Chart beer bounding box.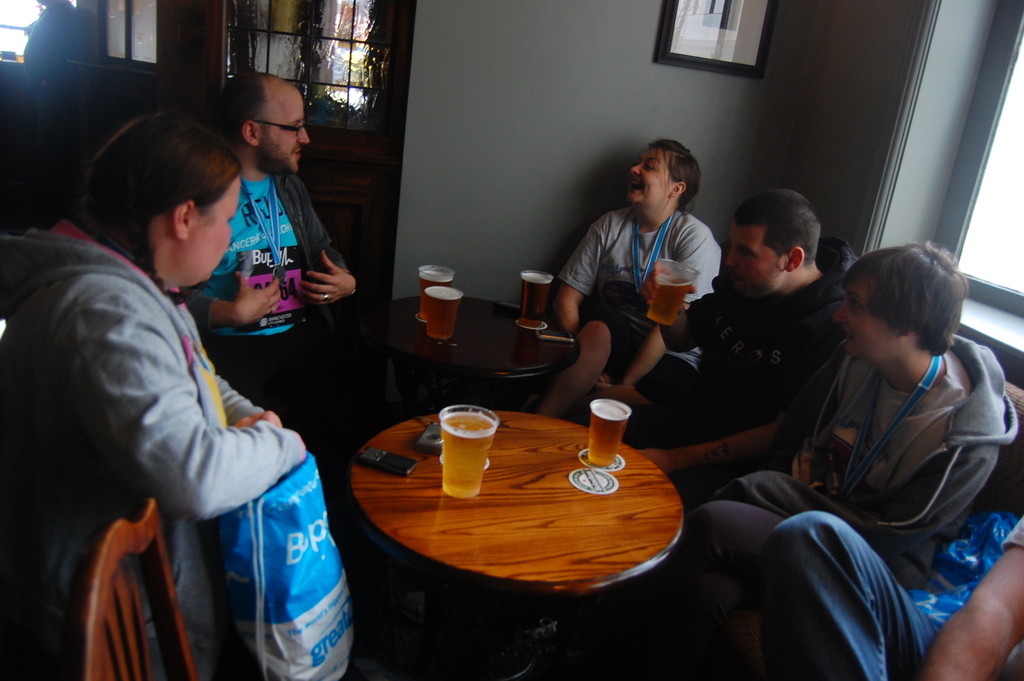
Charted: [588,401,629,463].
